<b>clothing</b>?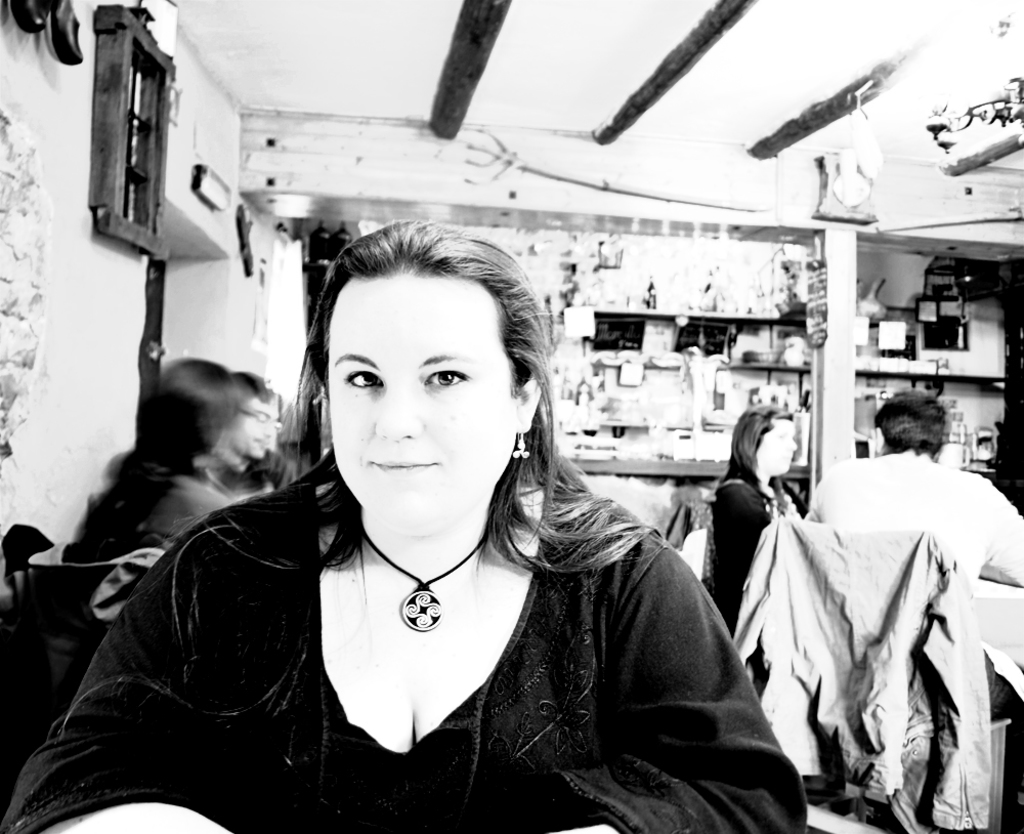
pyautogui.locateOnScreen(710, 461, 803, 626)
